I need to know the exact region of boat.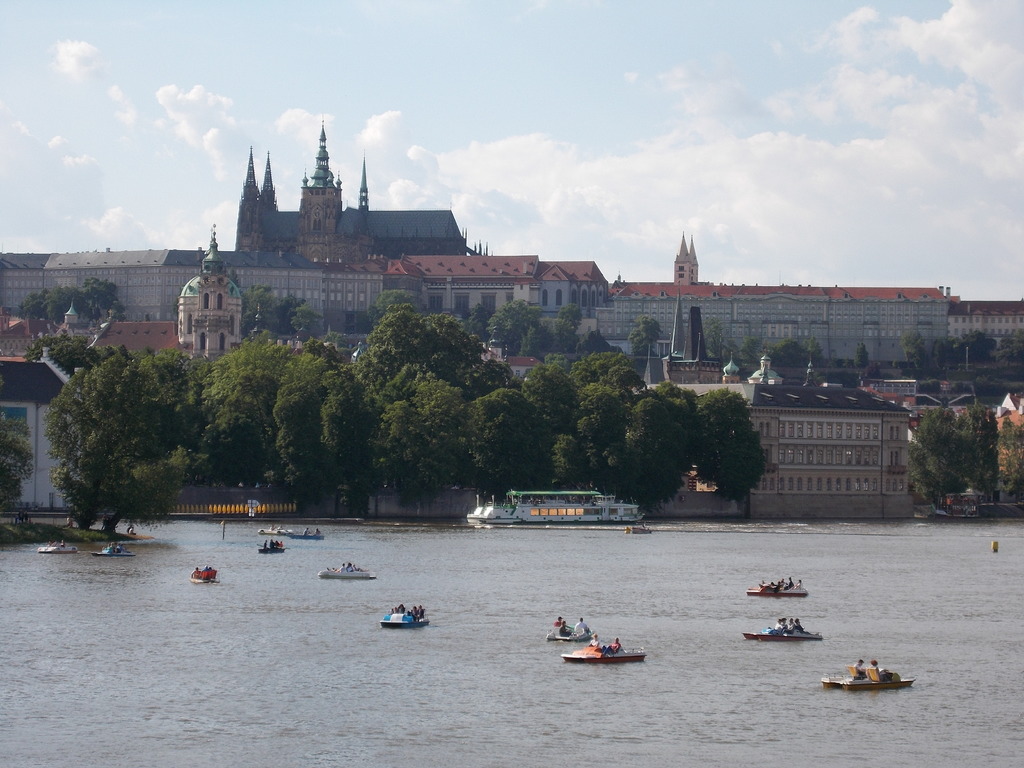
Region: [259, 529, 292, 534].
